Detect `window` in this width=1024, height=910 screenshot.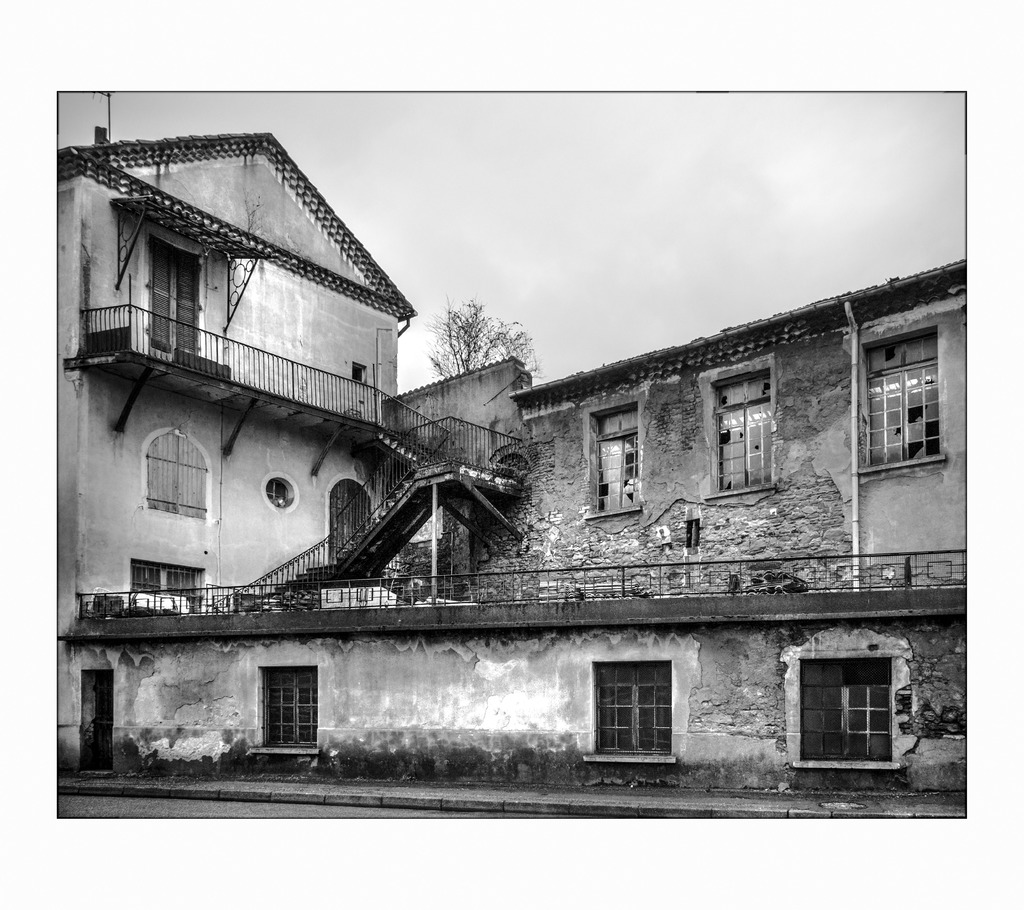
Detection: bbox(865, 333, 939, 465).
